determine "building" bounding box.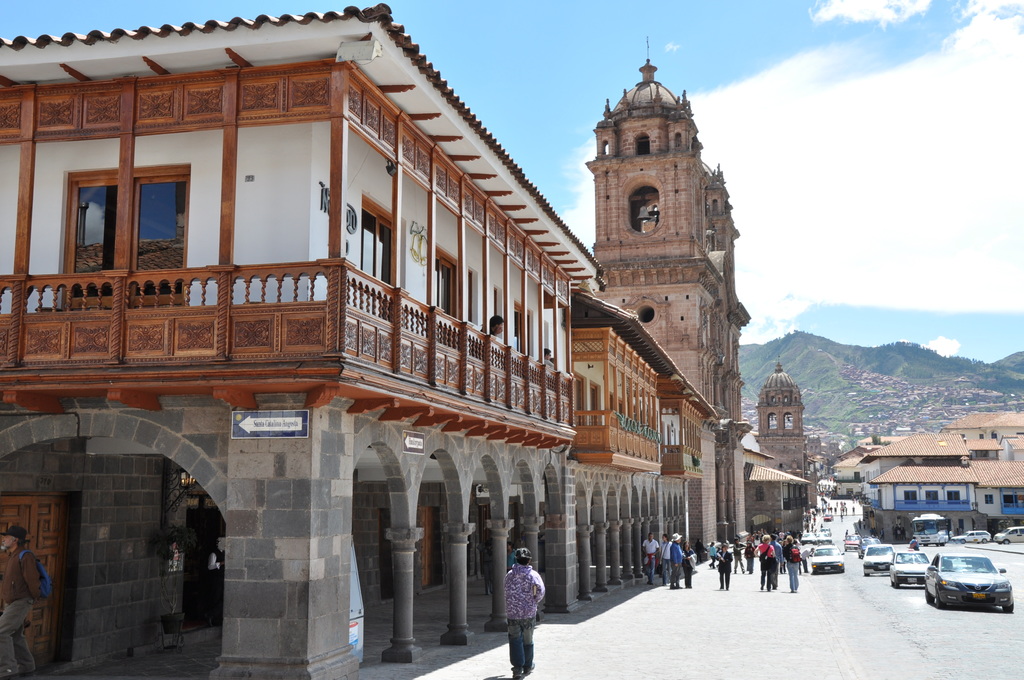
Determined: (749, 370, 823, 517).
